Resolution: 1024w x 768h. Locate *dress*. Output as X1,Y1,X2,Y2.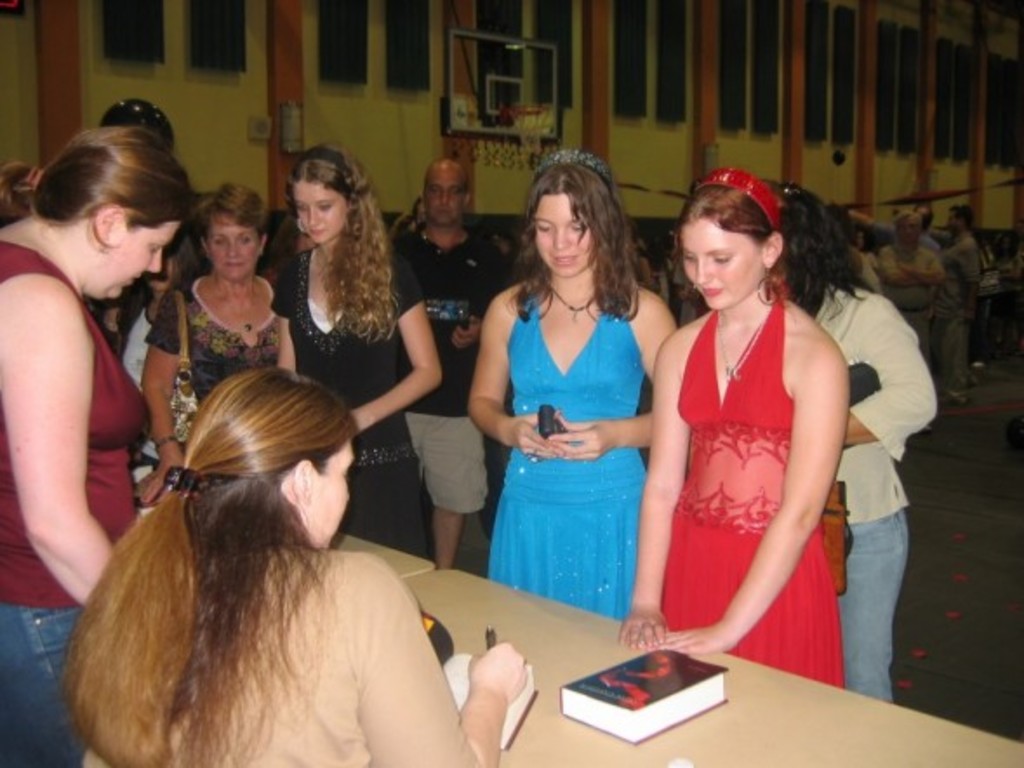
659,292,848,693.
